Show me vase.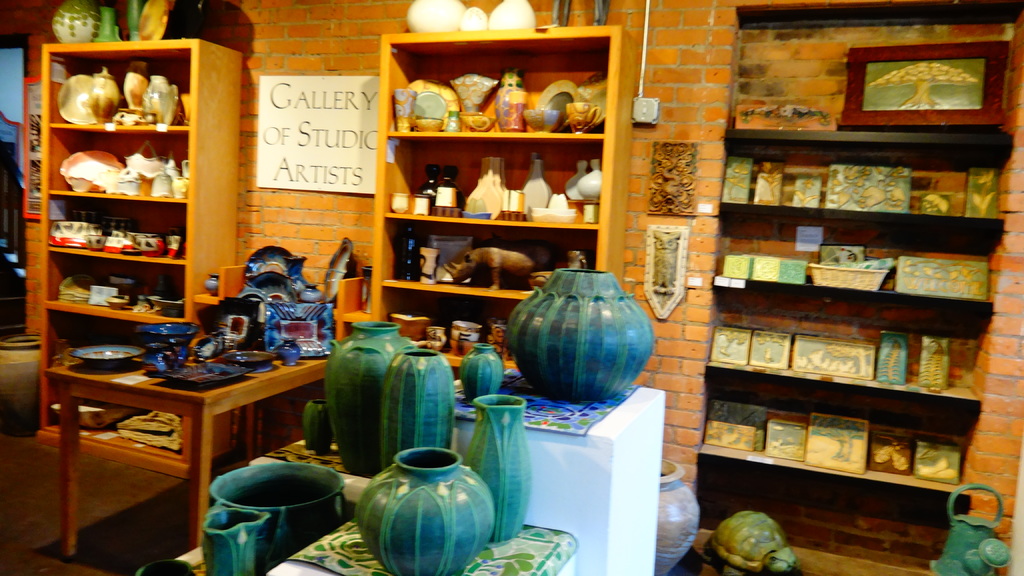
vase is here: Rect(380, 347, 458, 474).
